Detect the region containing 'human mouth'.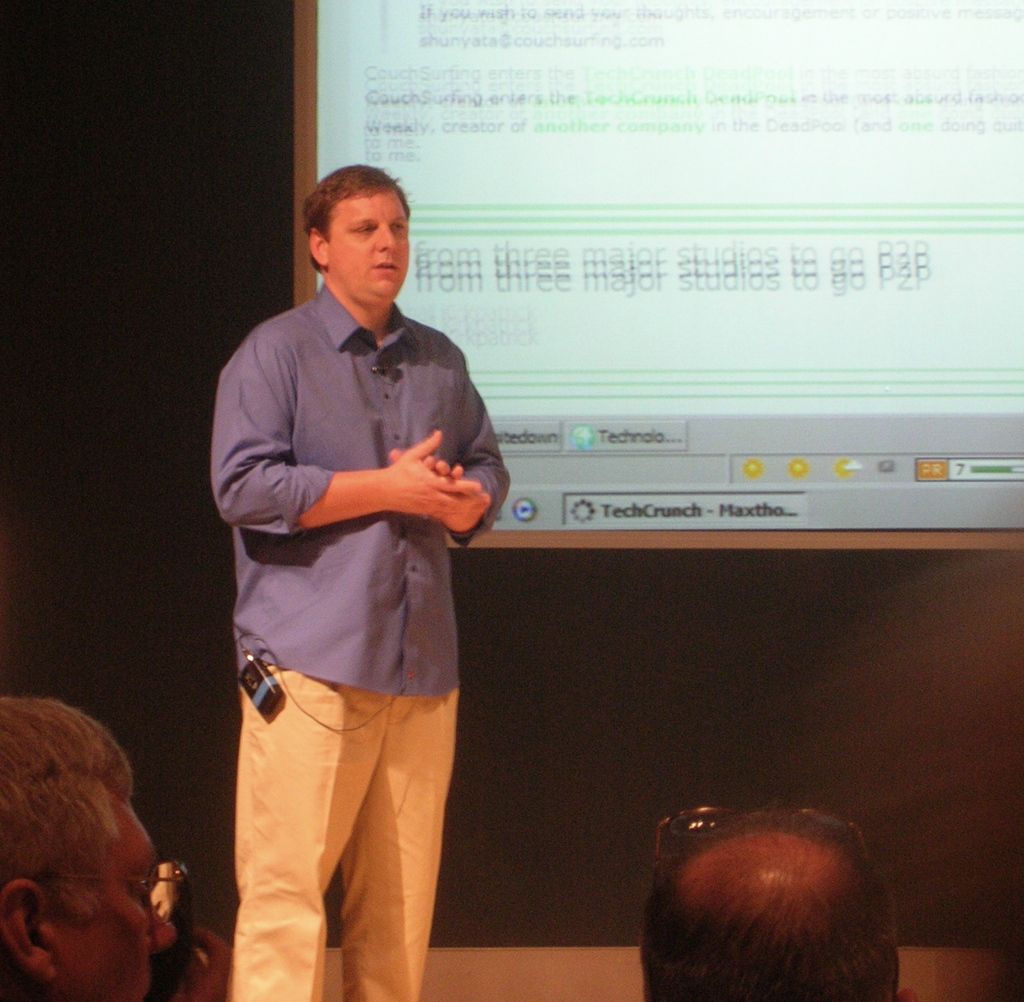
x1=376, y1=266, x2=394, y2=276.
